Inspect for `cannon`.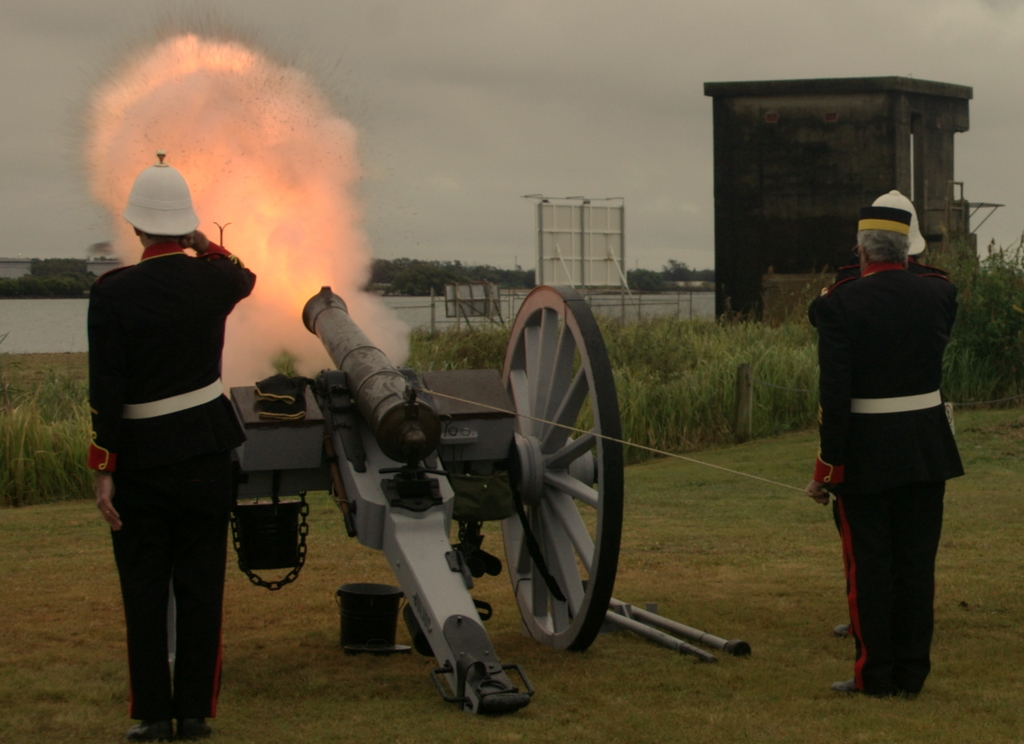
Inspection: box=[225, 285, 753, 718].
